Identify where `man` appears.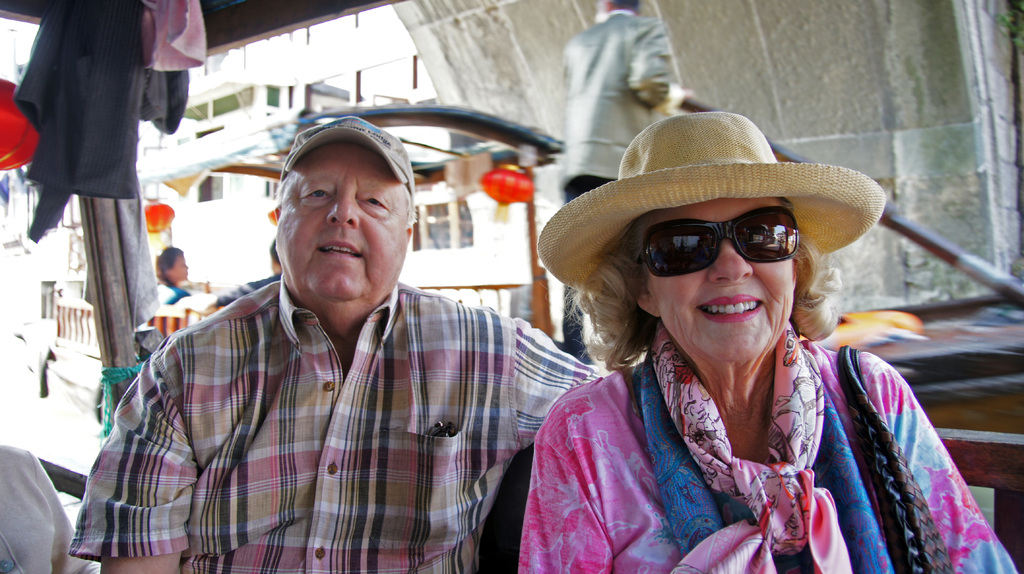
Appears at x1=560, y1=0, x2=695, y2=355.
